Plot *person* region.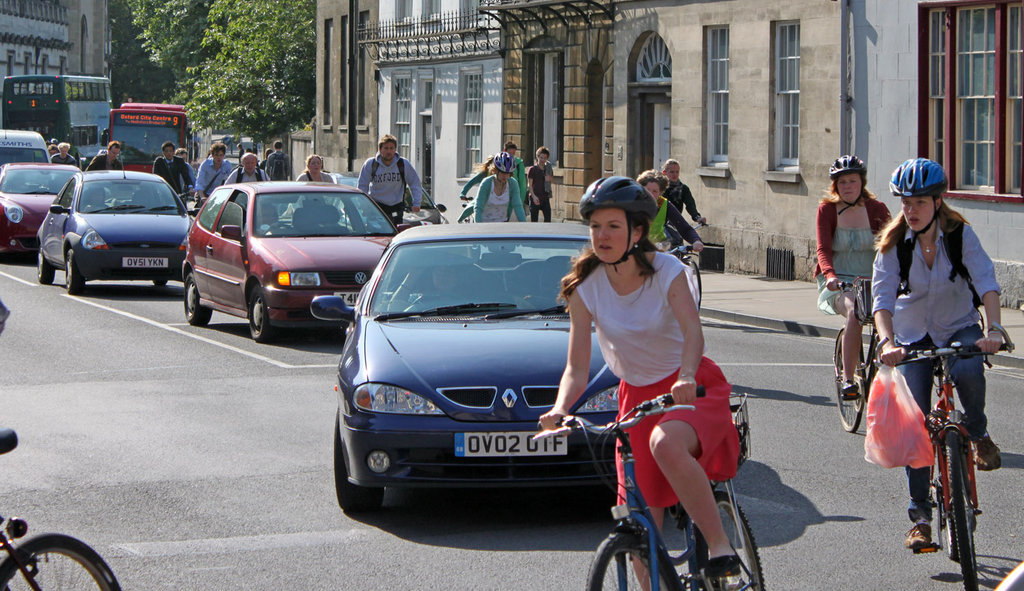
Plotted at 474, 153, 539, 228.
